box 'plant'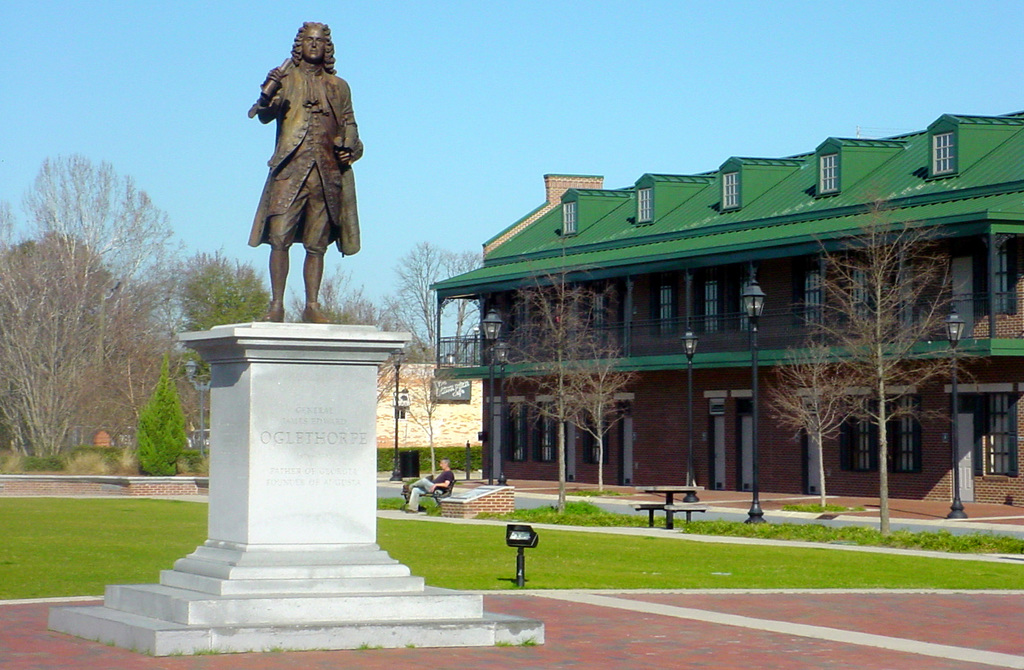
x1=1, y1=491, x2=225, y2=605
